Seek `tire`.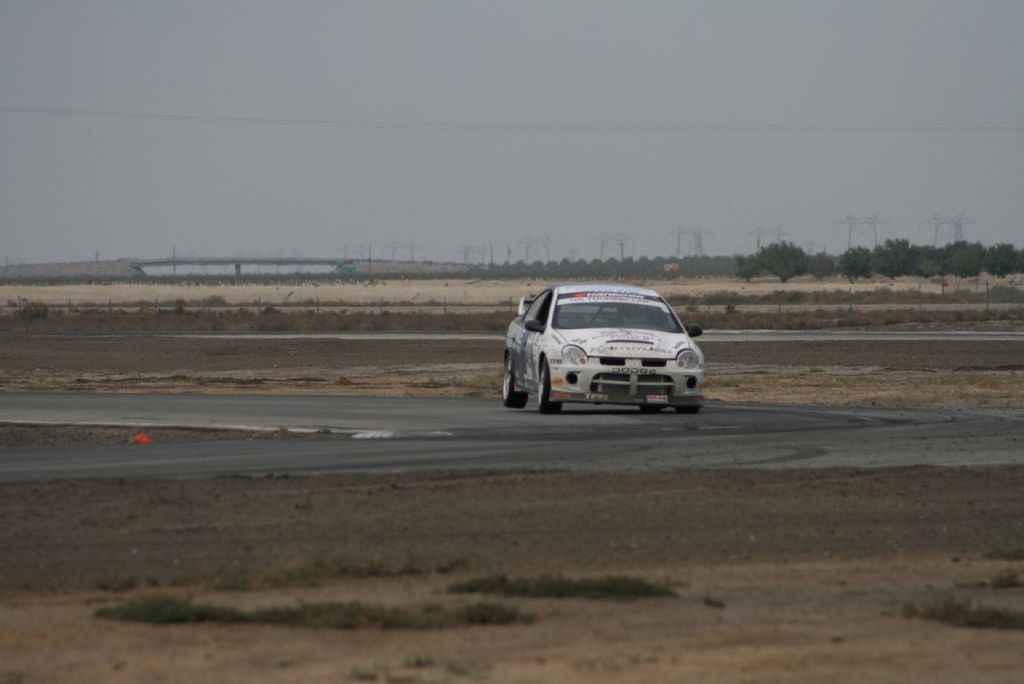
[left=536, top=361, right=552, bottom=398].
